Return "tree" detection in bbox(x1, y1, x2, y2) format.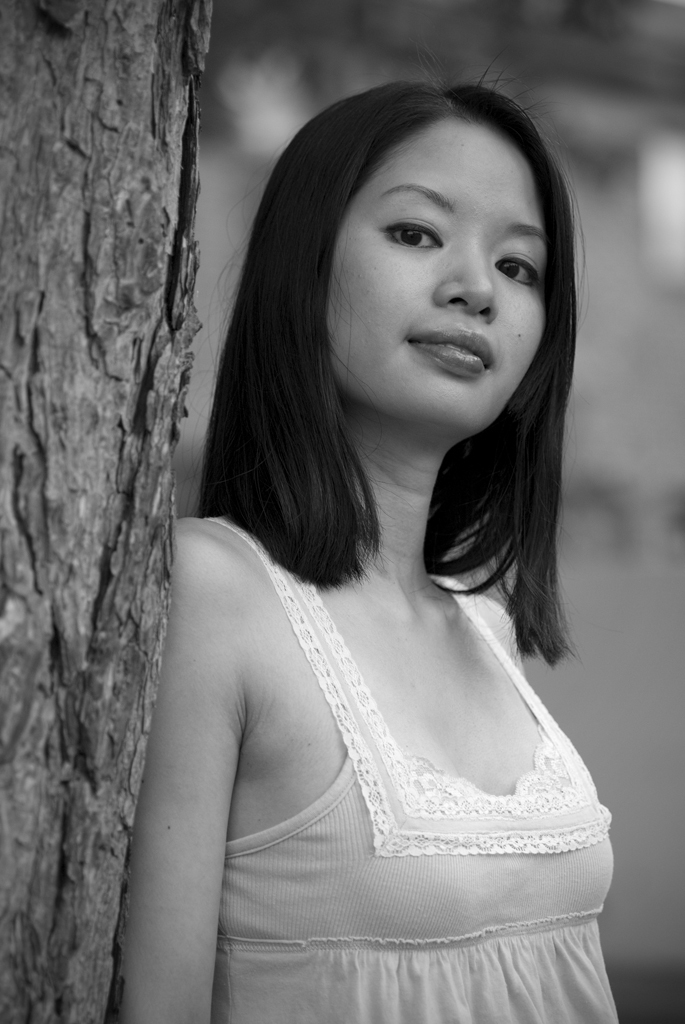
bbox(0, 0, 214, 1023).
